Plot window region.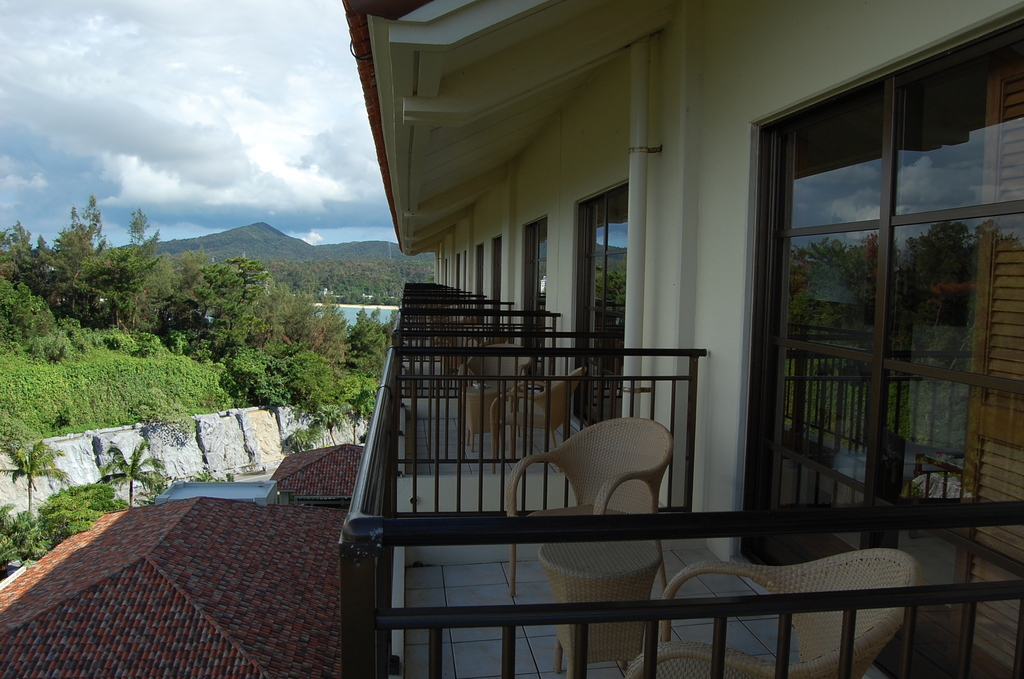
Plotted at box(452, 253, 458, 303).
